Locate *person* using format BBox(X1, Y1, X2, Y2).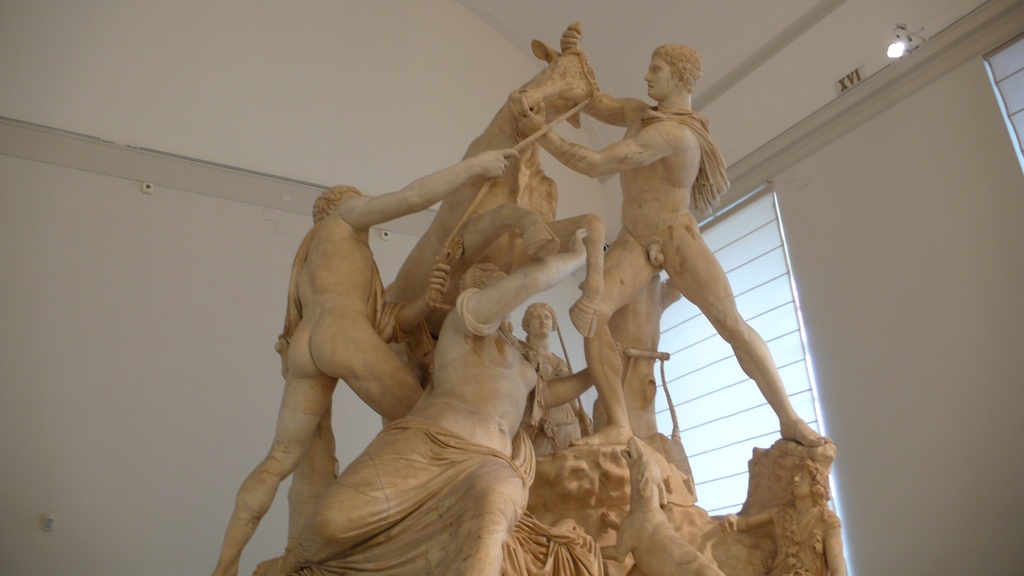
BBox(209, 144, 526, 575).
